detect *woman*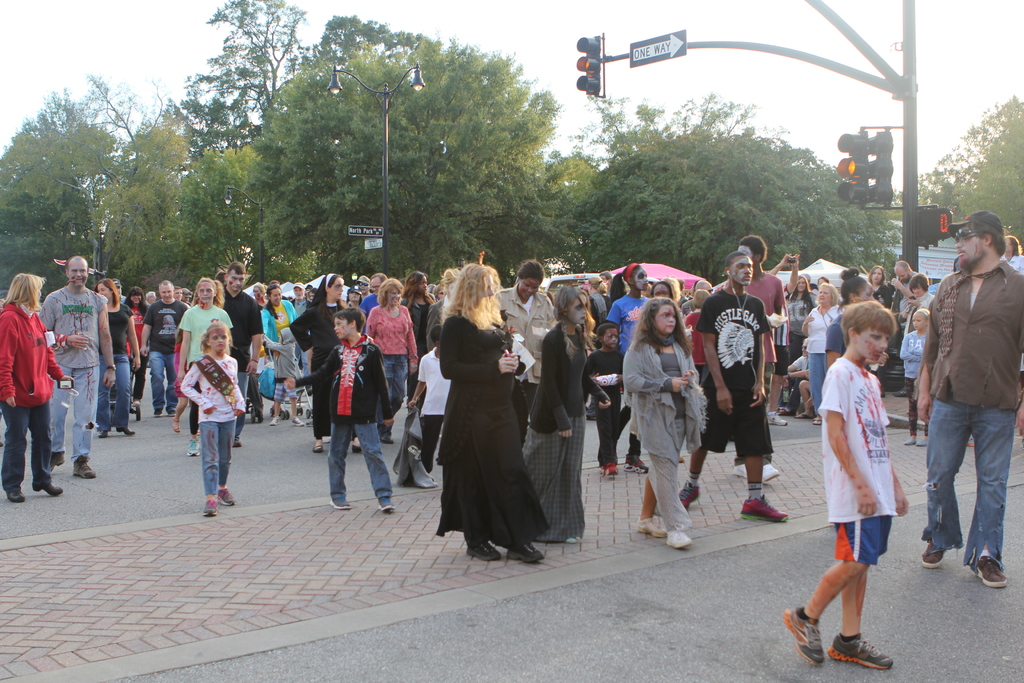
(x1=823, y1=267, x2=886, y2=370)
